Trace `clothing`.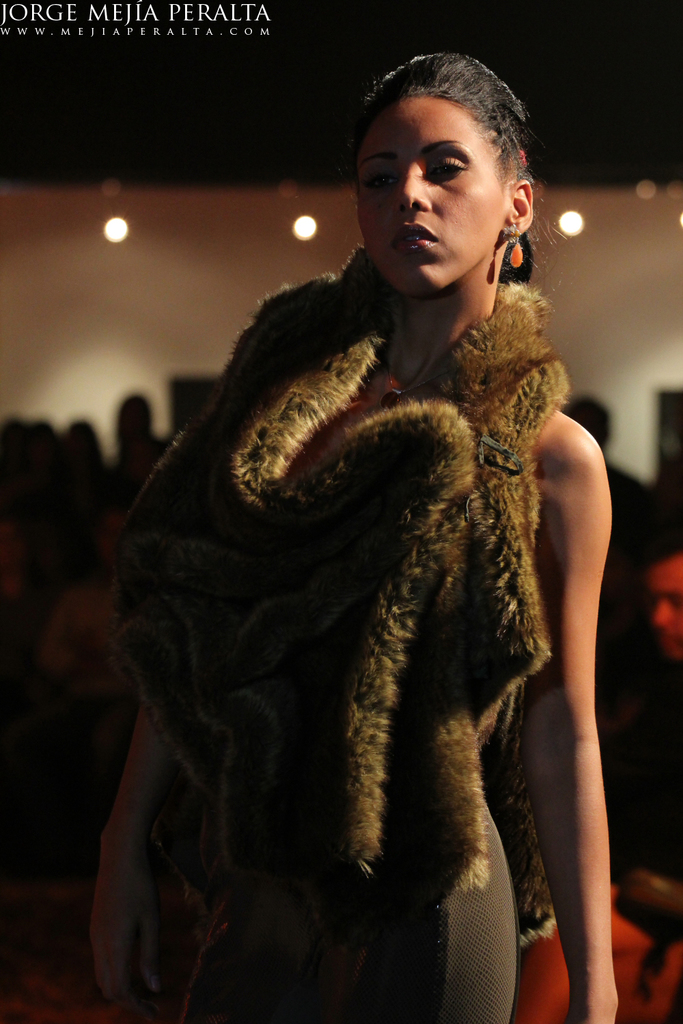
Traced to (x1=116, y1=150, x2=606, y2=1014).
